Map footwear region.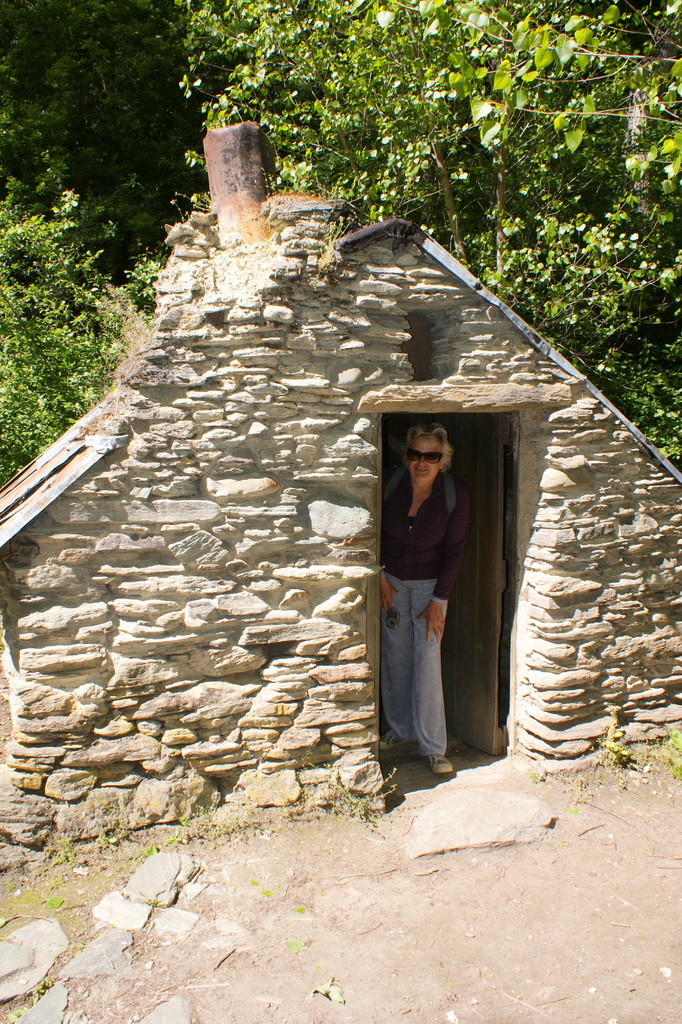
Mapped to [left=378, top=728, right=414, bottom=751].
